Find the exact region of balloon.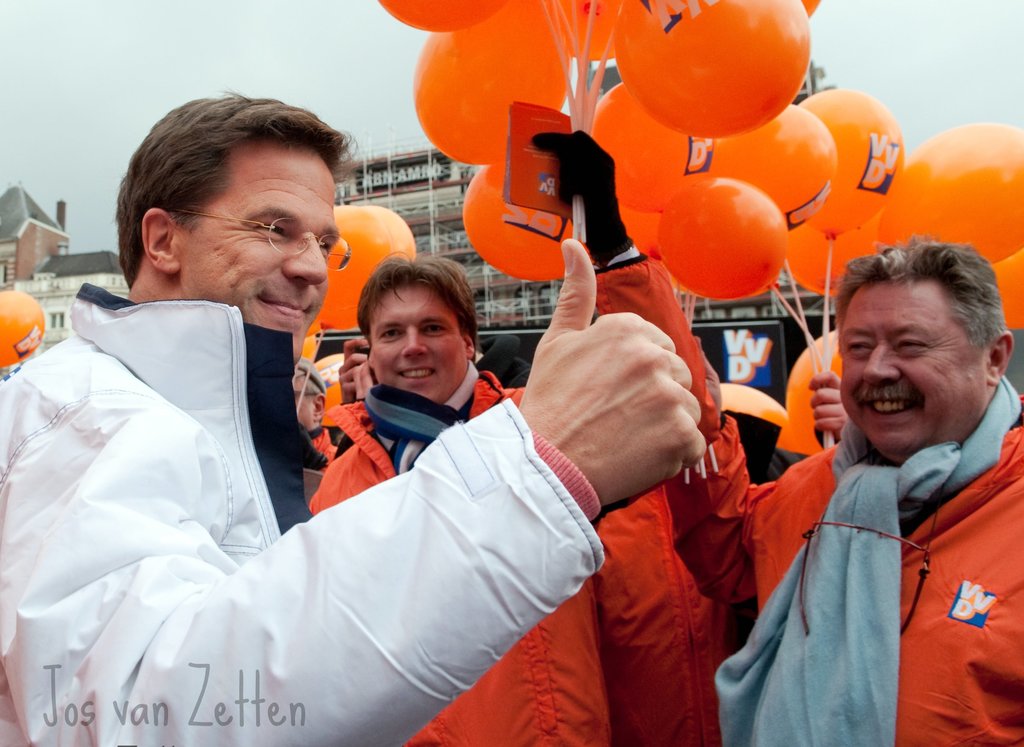
Exact region: bbox=(0, 285, 44, 370).
